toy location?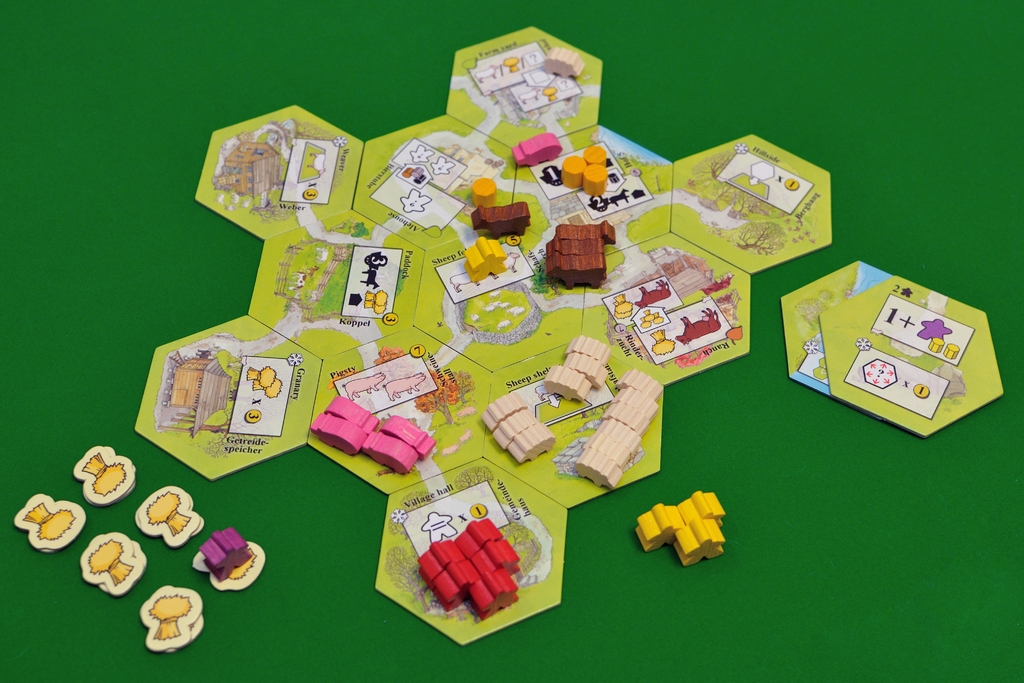
[477, 197, 536, 247]
